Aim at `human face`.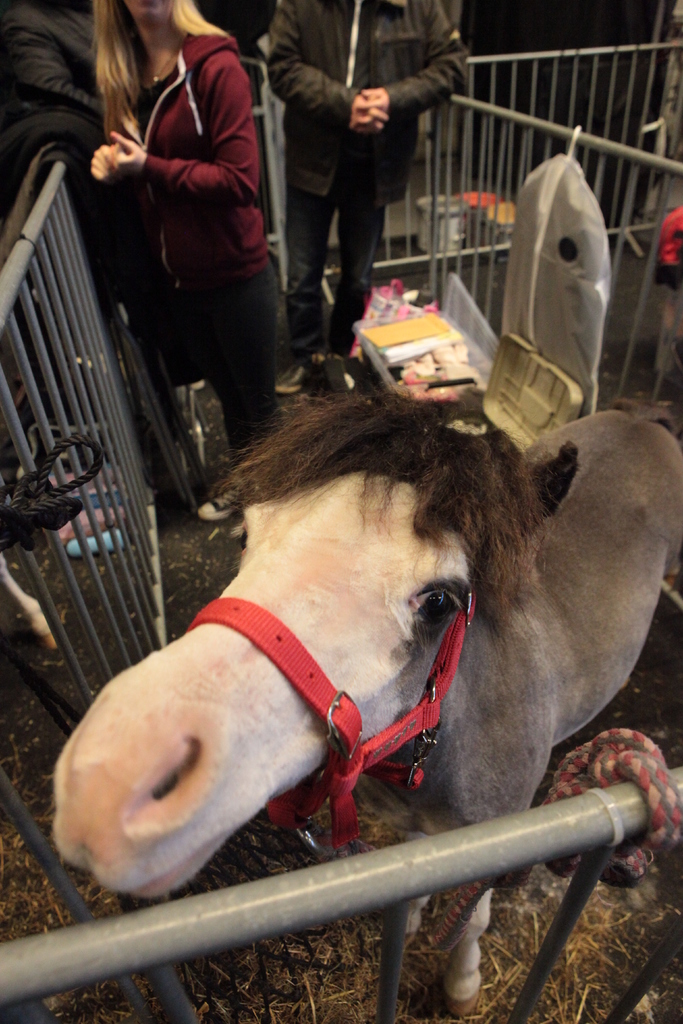
Aimed at box(132, 0, 170, 20).
